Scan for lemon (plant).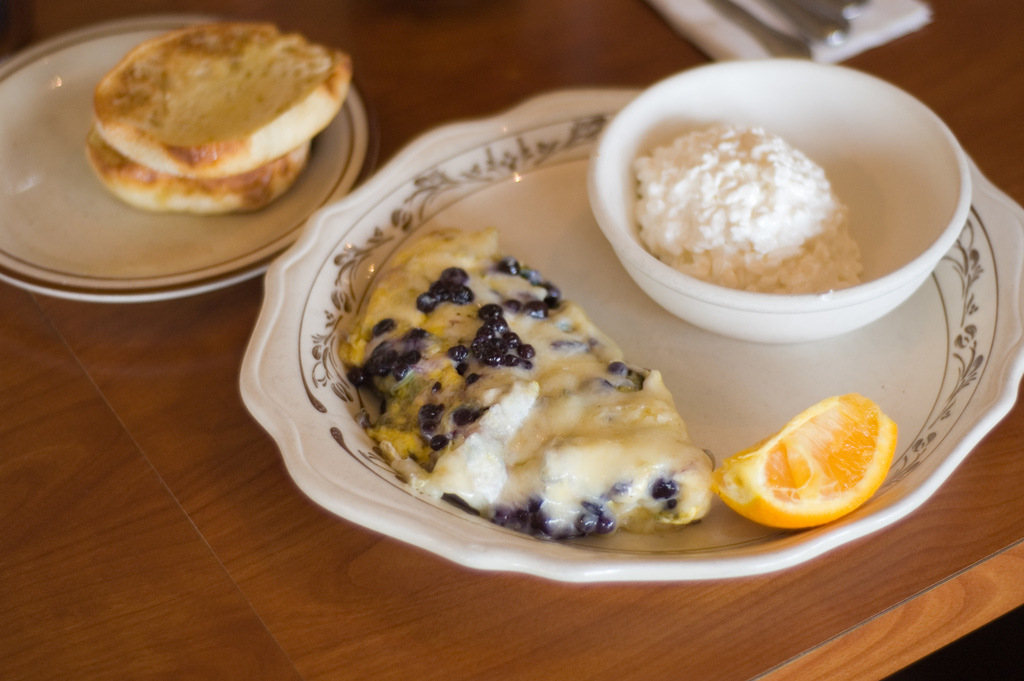
Scan result: select_region(709, 395, 898, 529).
